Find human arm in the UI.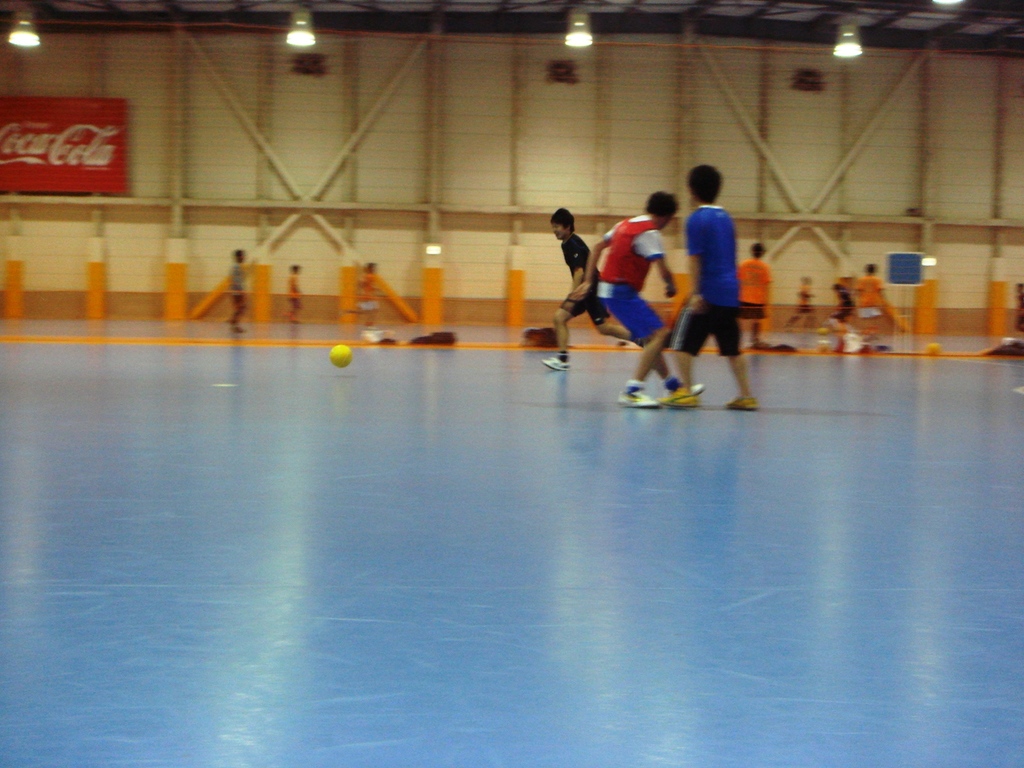
UI element at BBox(571, 216, 620, 300).
